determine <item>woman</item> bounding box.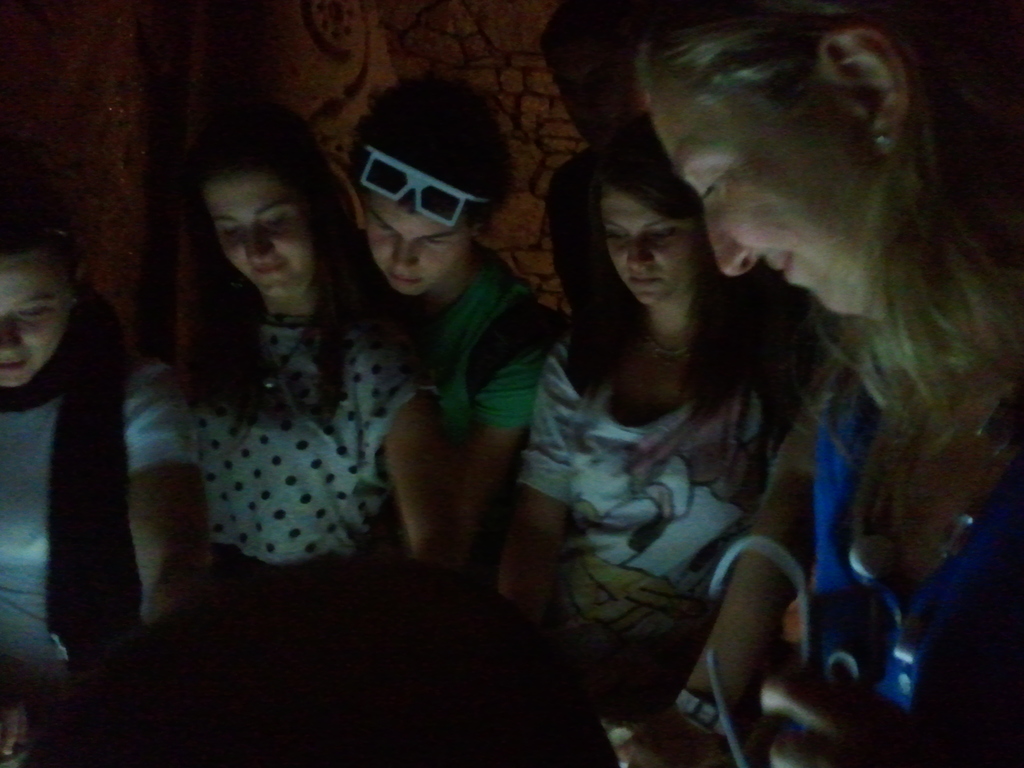
Determined: detection(486, 143, 815, 767).
